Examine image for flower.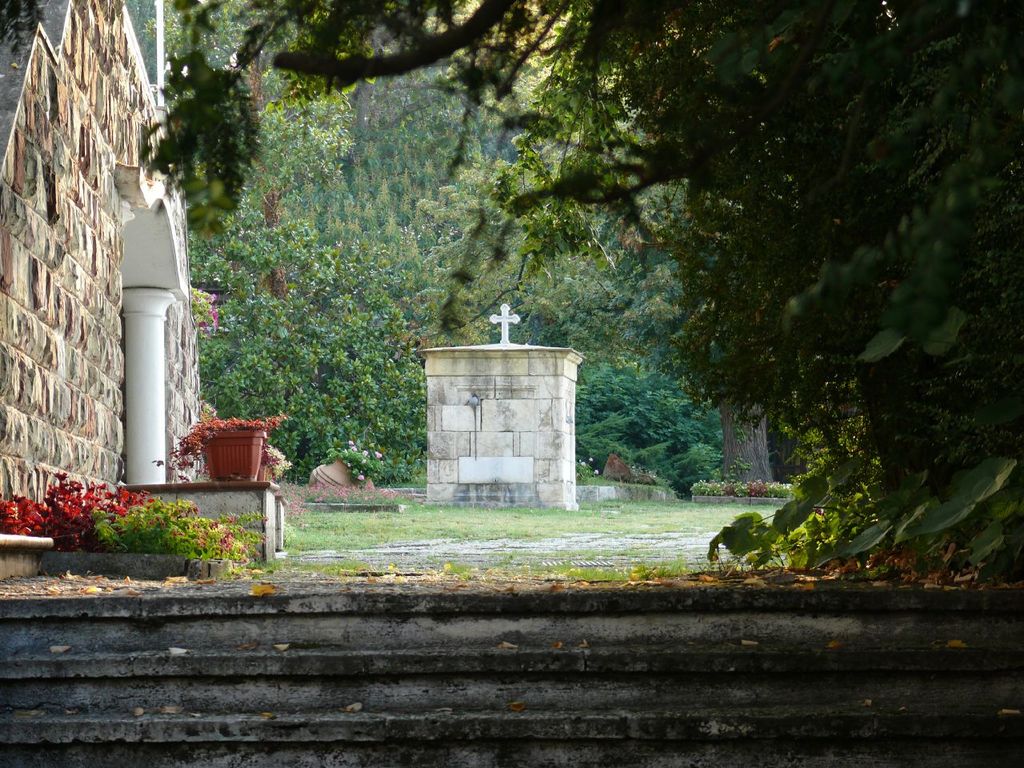
Examination result: (589,457,594,462).
